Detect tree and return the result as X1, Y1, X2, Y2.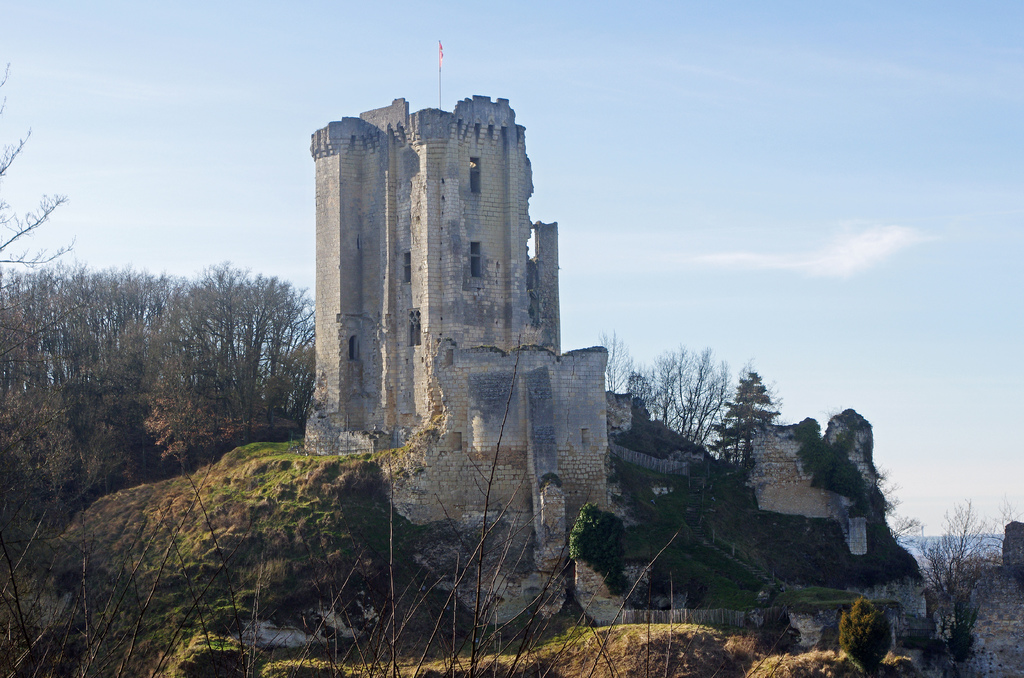
596, 331, 746, 452.
